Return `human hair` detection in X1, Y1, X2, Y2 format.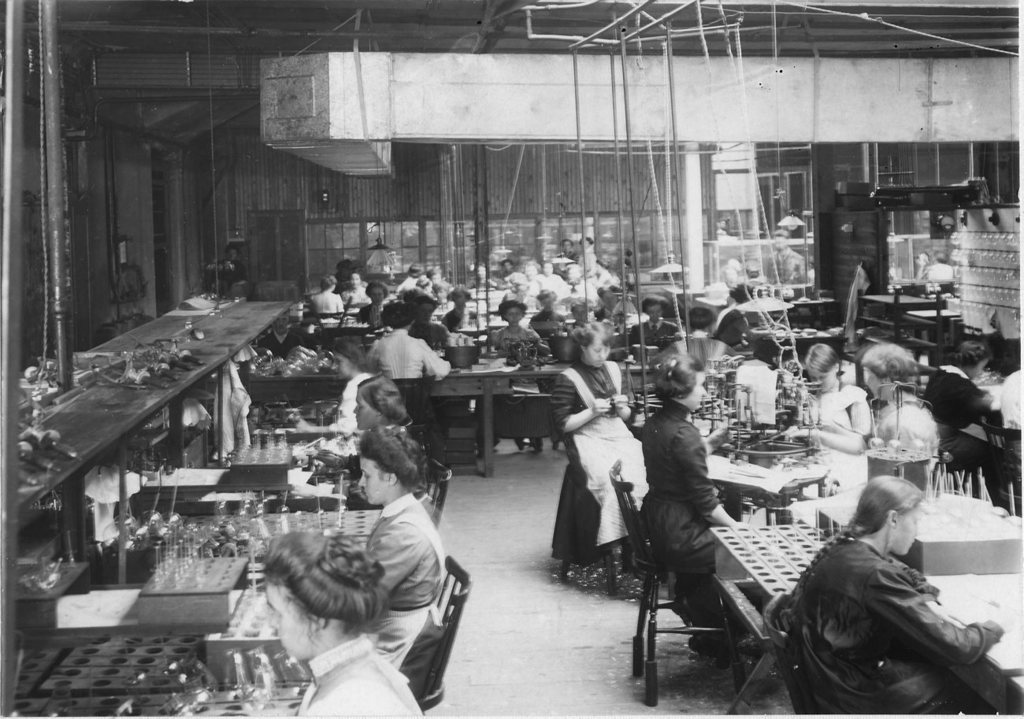
501, 258, 514, 268.
